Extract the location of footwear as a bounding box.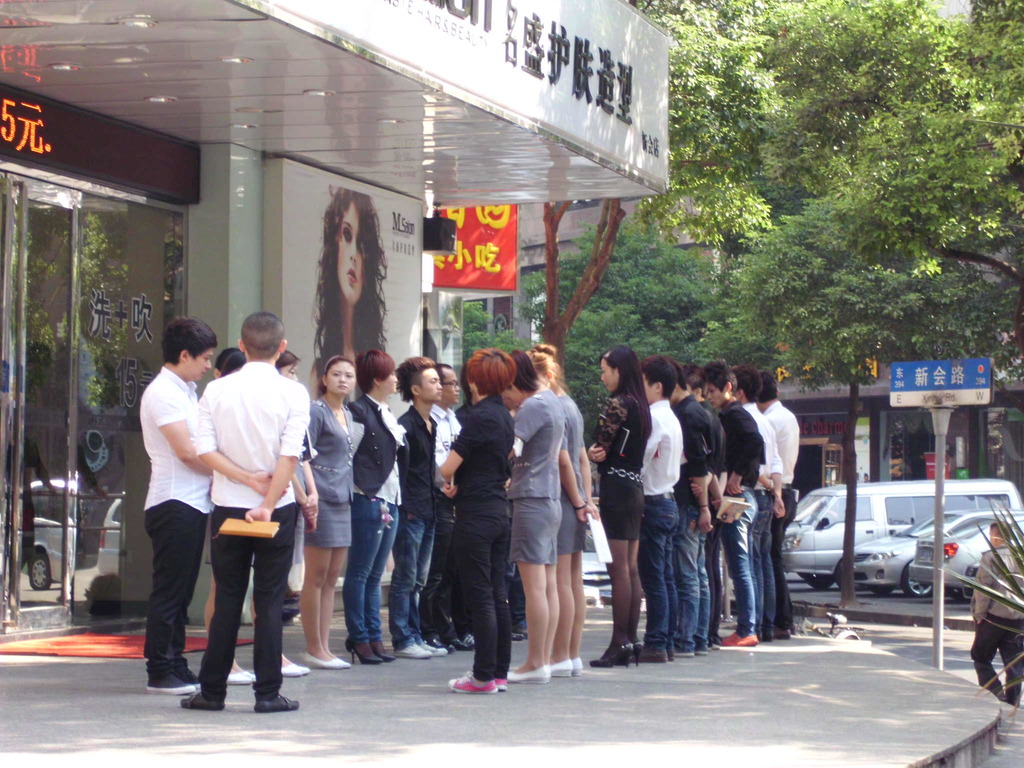
left=225, top=672, right=248, bottom=688.
